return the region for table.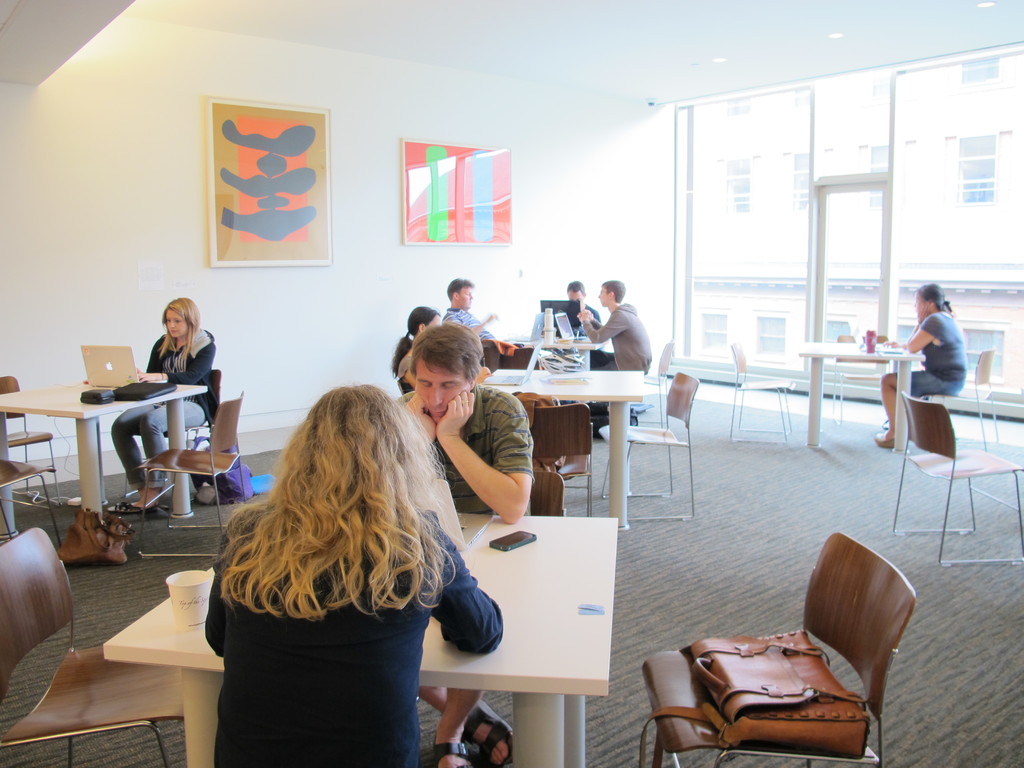
8/372/213/547.
